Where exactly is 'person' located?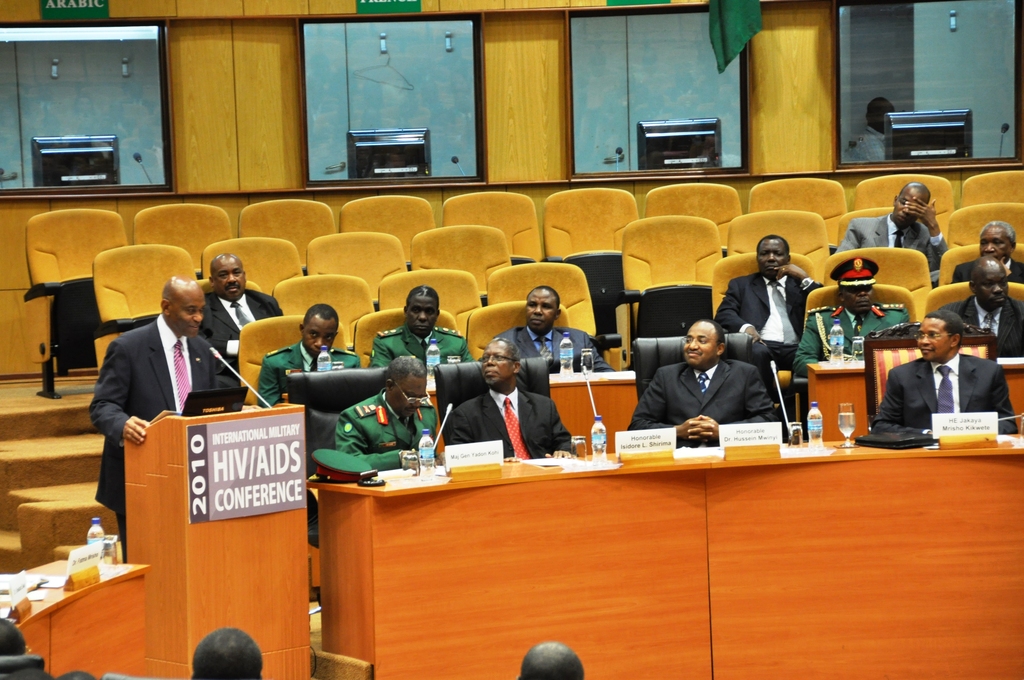
Its bounding box is (x1=57, y1=665, x2=93, y2=679).
